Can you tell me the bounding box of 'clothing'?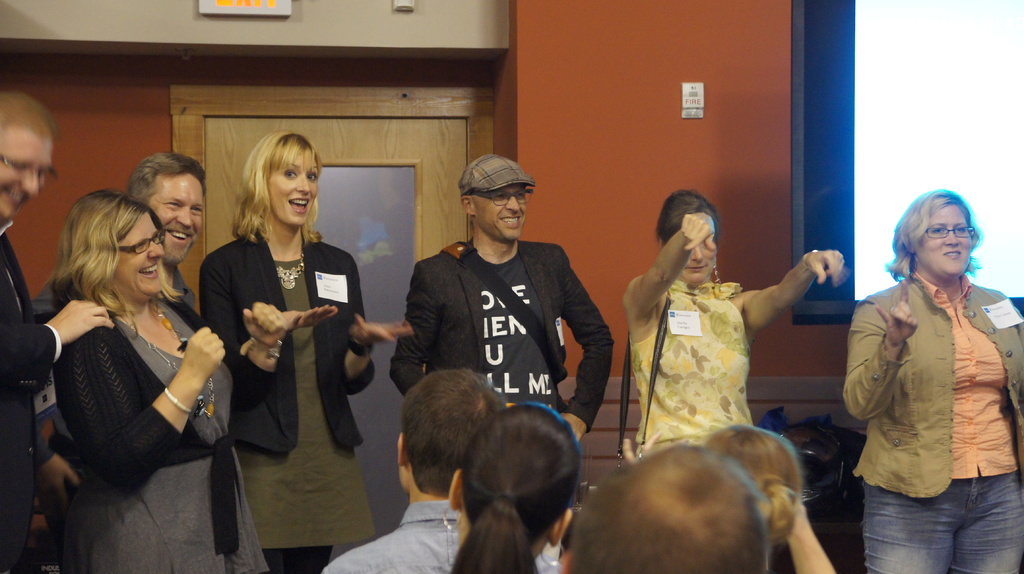
left=849, top=239, right=1020, bottom=550.
